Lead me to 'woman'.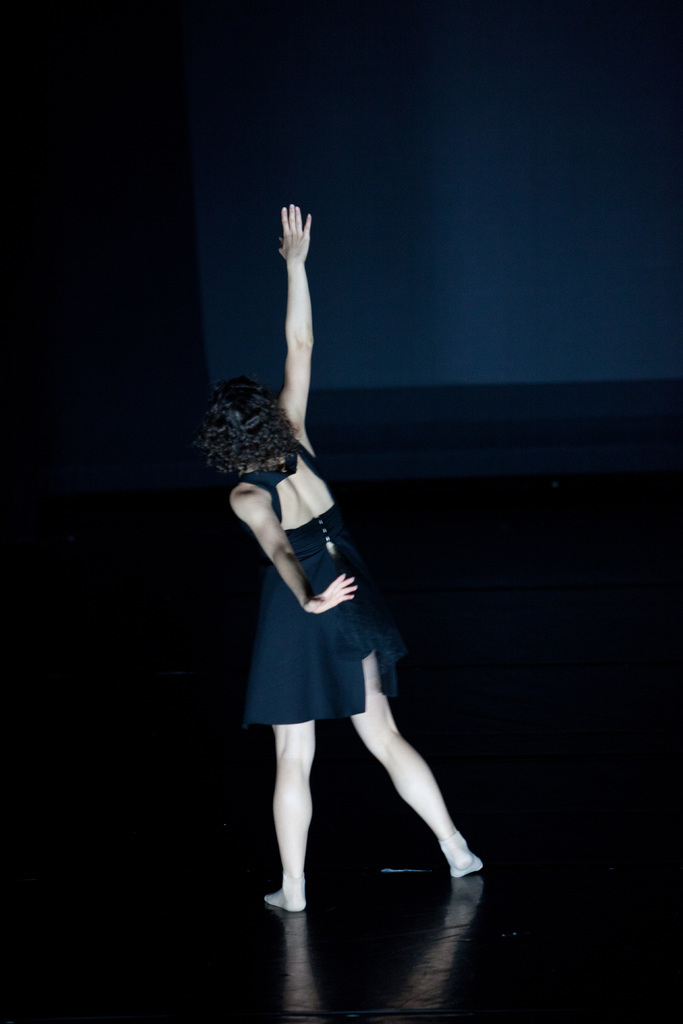
Lead to bbox(198, 206, 454, 929).
